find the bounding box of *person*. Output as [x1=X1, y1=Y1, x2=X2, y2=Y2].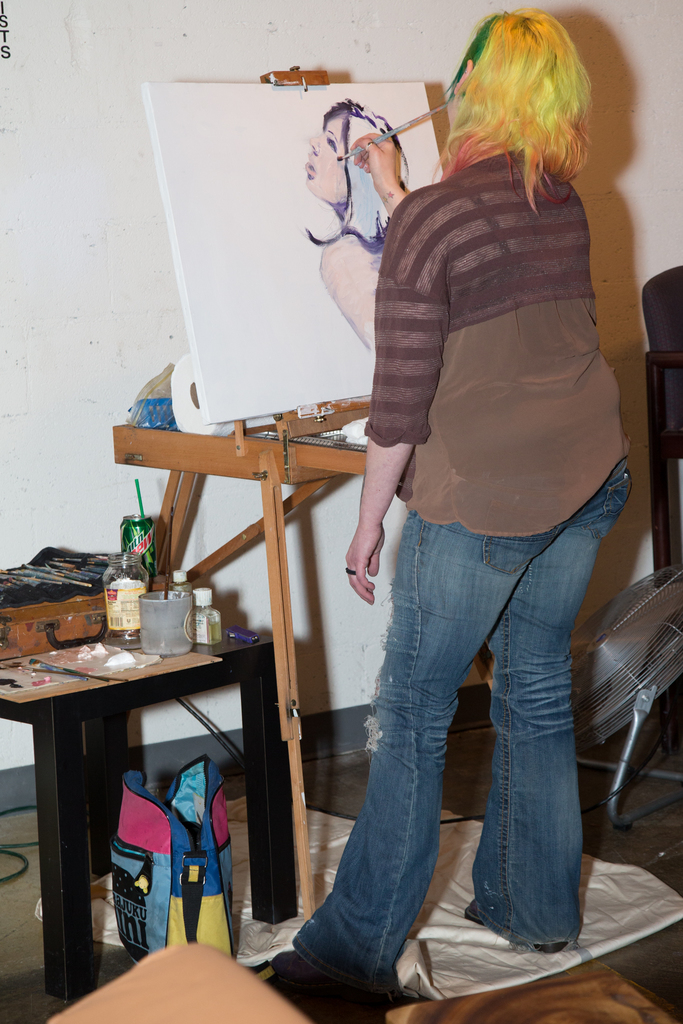
[x1=295, y1=5, x2=627, y2=959].
